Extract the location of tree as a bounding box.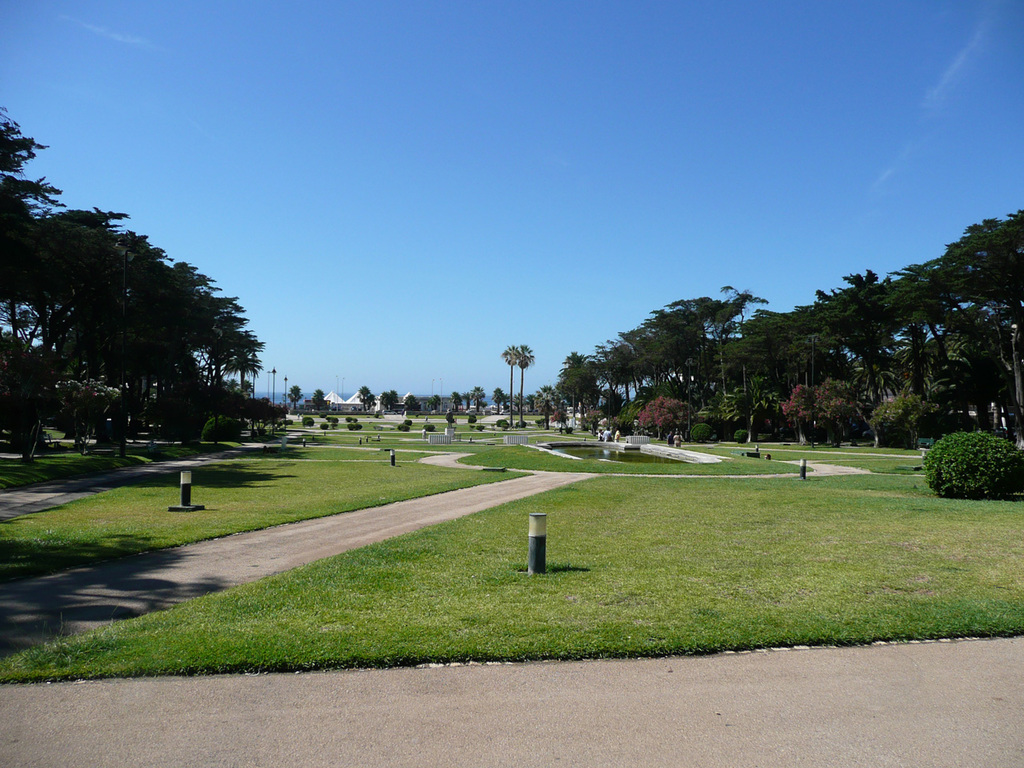
(left=368, top=394, right=378, bottom=412).
